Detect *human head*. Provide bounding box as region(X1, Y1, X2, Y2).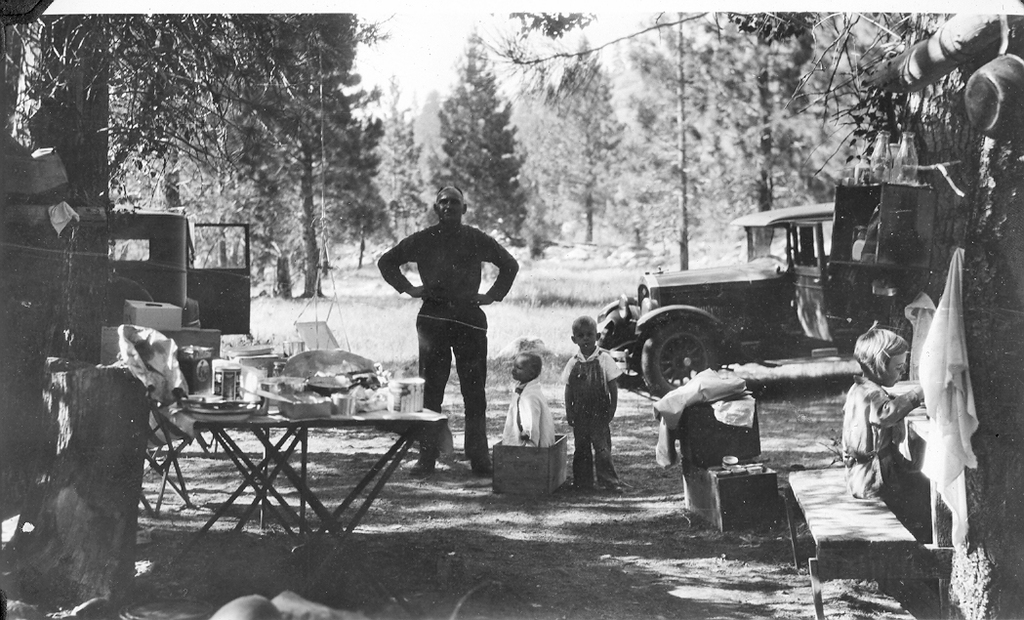
region(854, 329, 906, 389).
